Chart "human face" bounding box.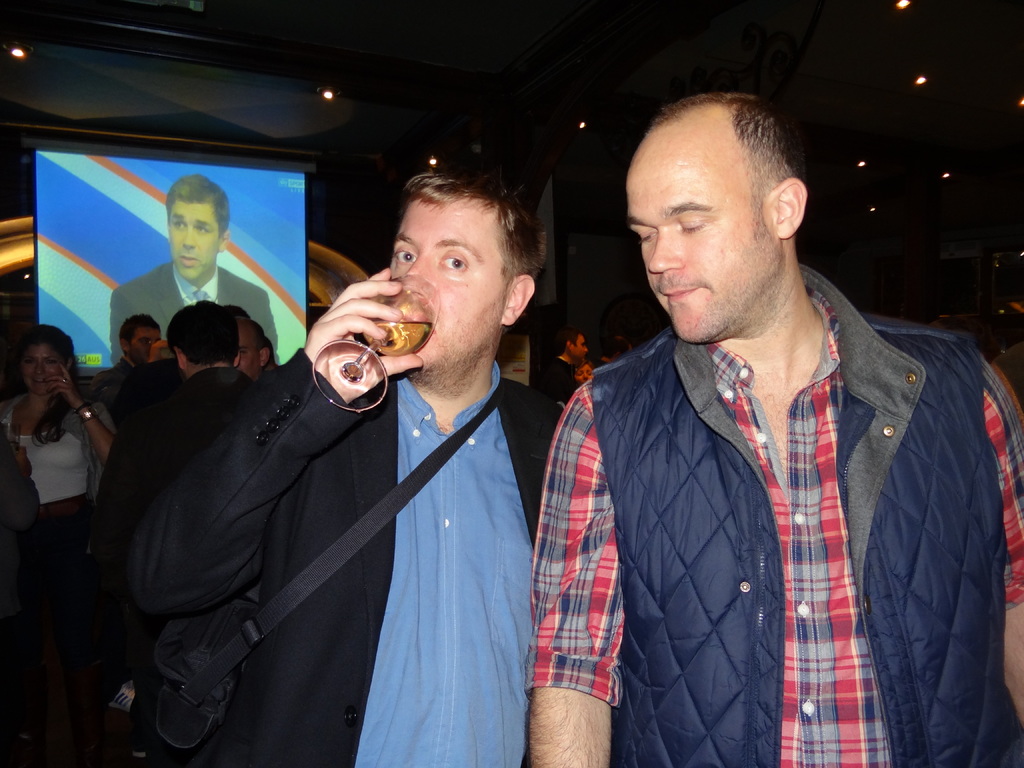
Charted: bbox=(573, 365, 588, 385).
